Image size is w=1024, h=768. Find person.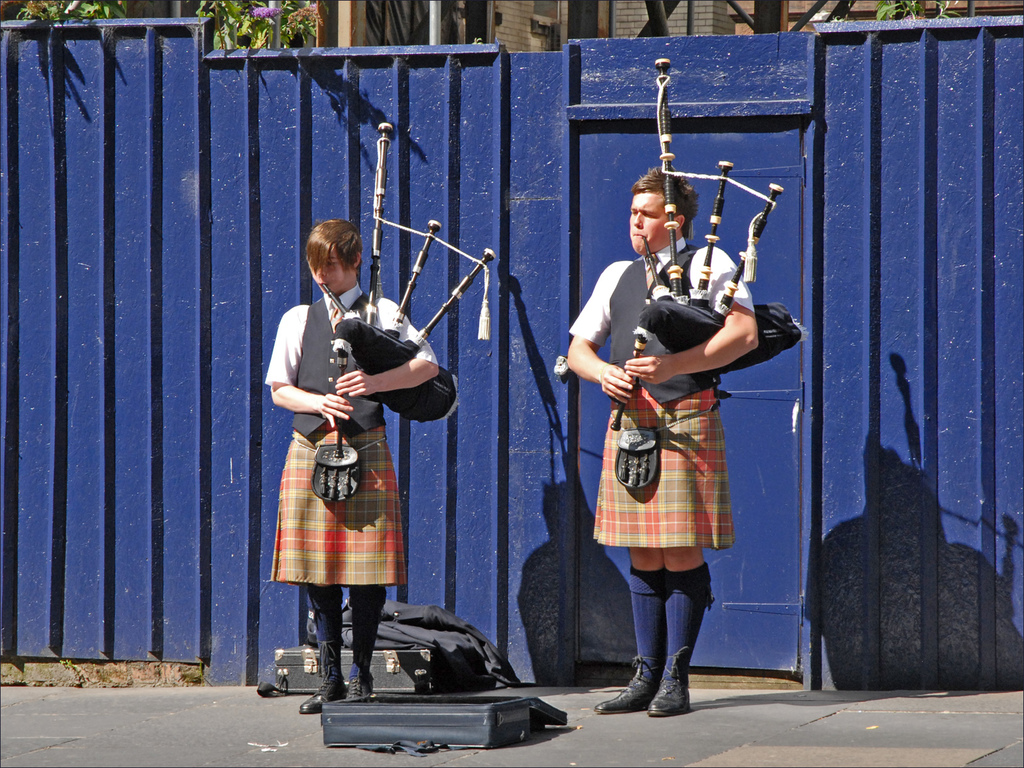
<region>266, 220, 439, 719</region>.
